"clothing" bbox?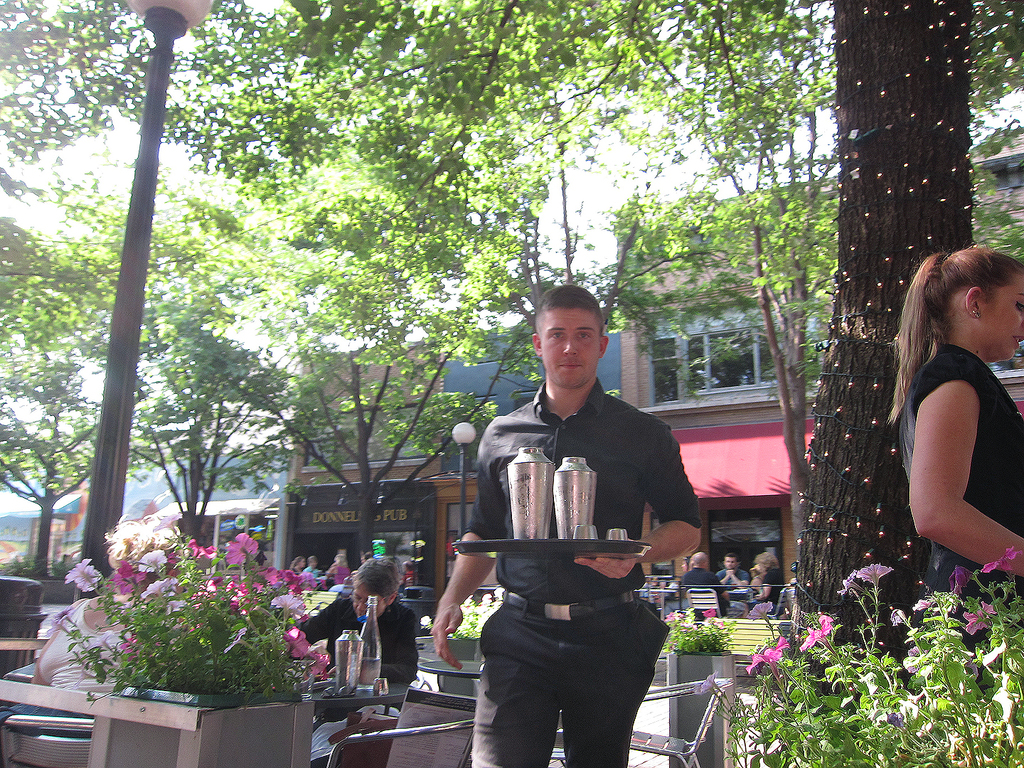
locate(457, 343, 700, 742)
